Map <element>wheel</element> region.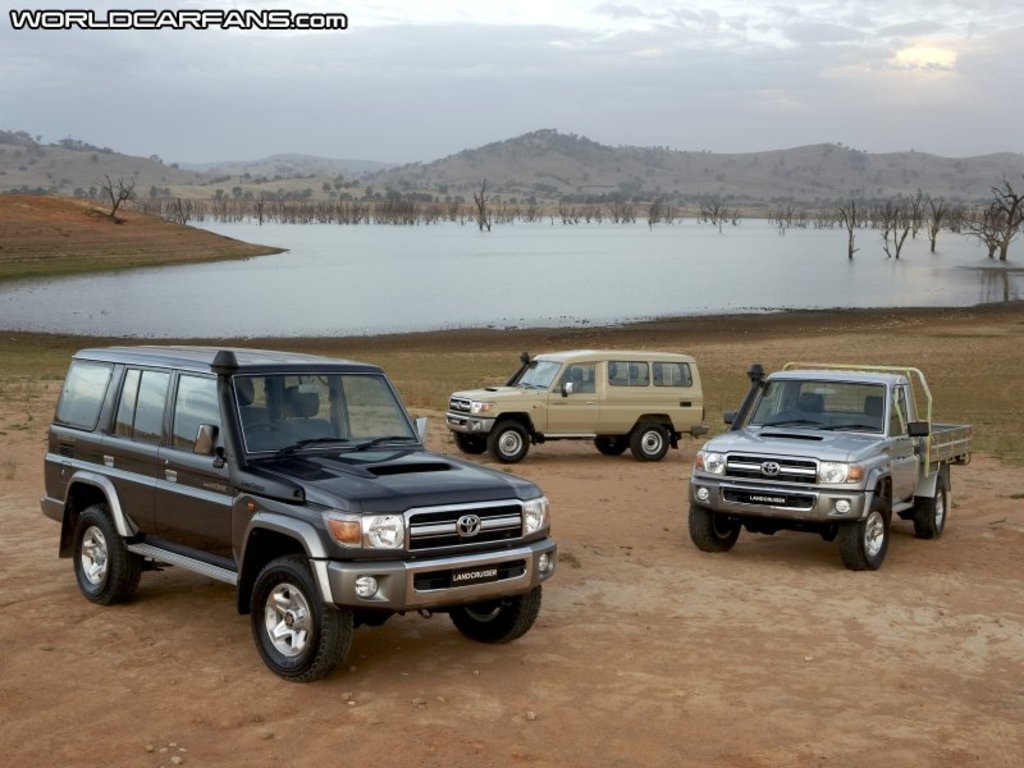
Mapped to 70 502 143 603.
